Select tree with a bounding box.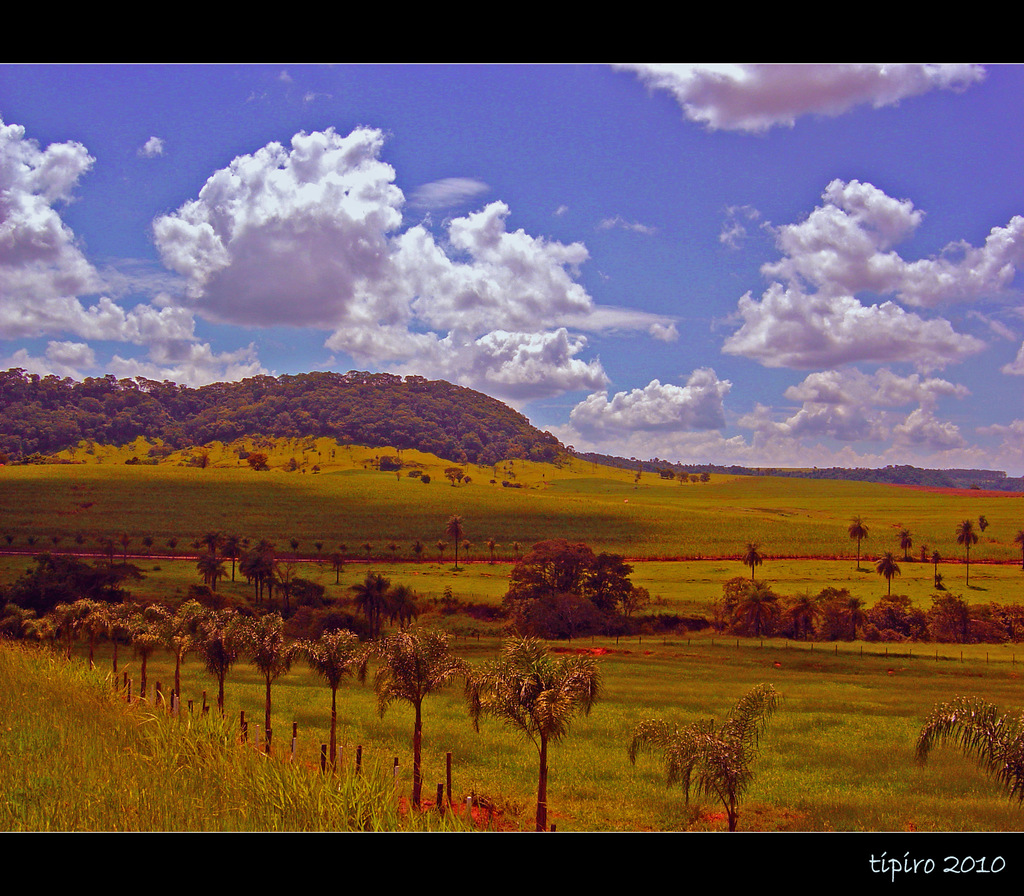
362:540:380:562.
